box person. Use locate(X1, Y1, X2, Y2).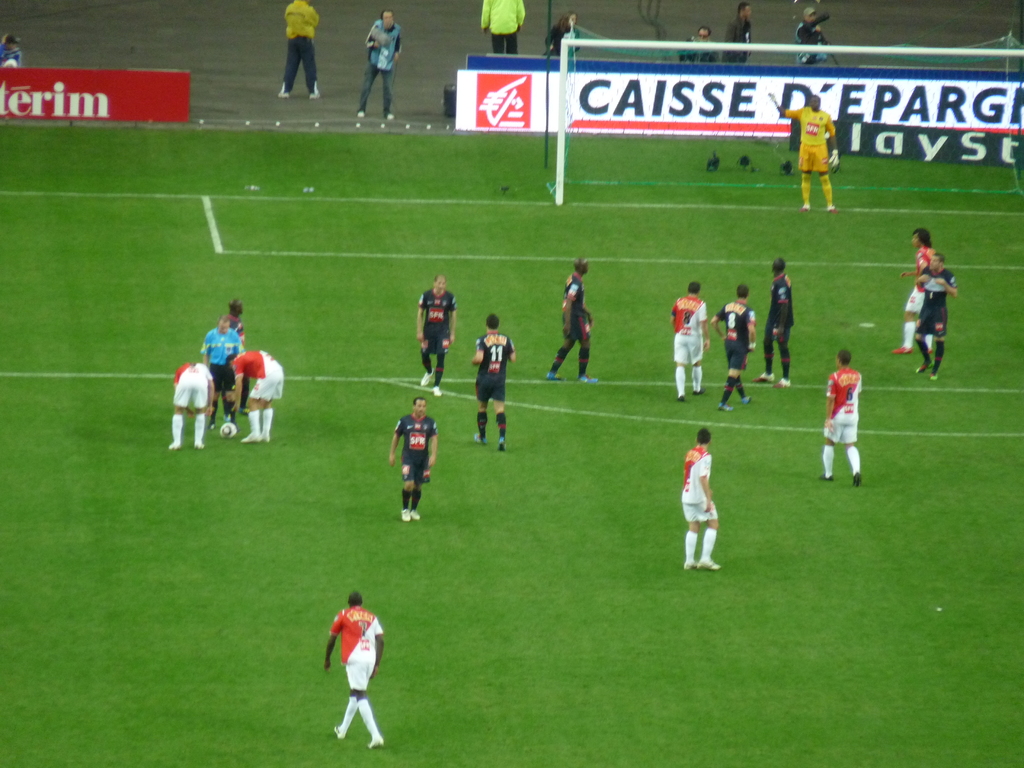
locate(710, 286, 758, 413).
